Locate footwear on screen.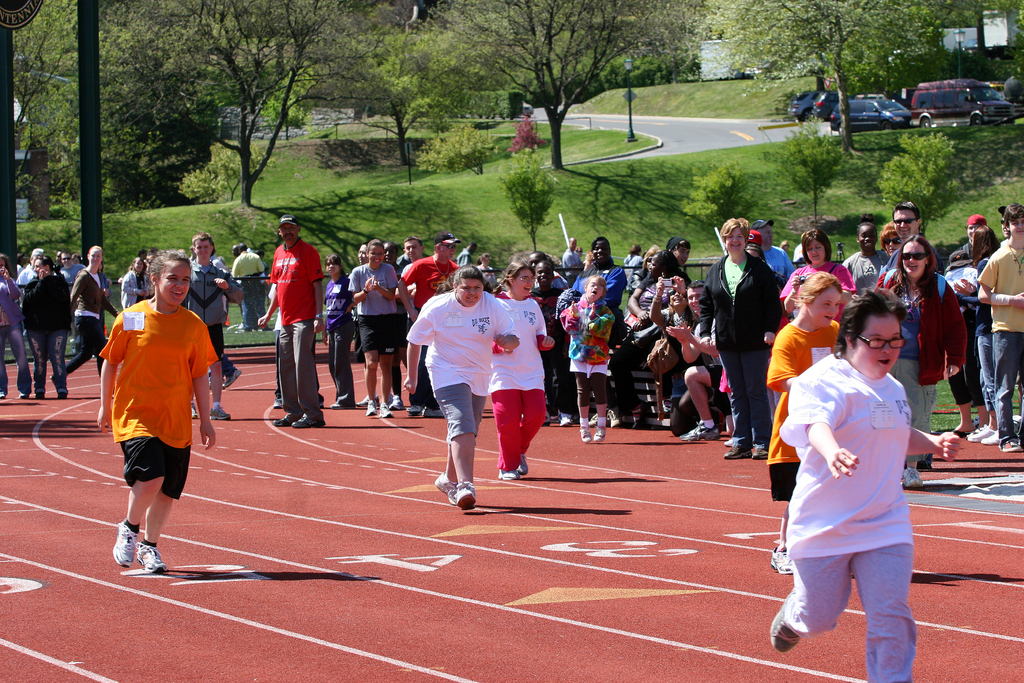
On screen at pyautogui.locateOnScreen(138, 541, 158, 572).
